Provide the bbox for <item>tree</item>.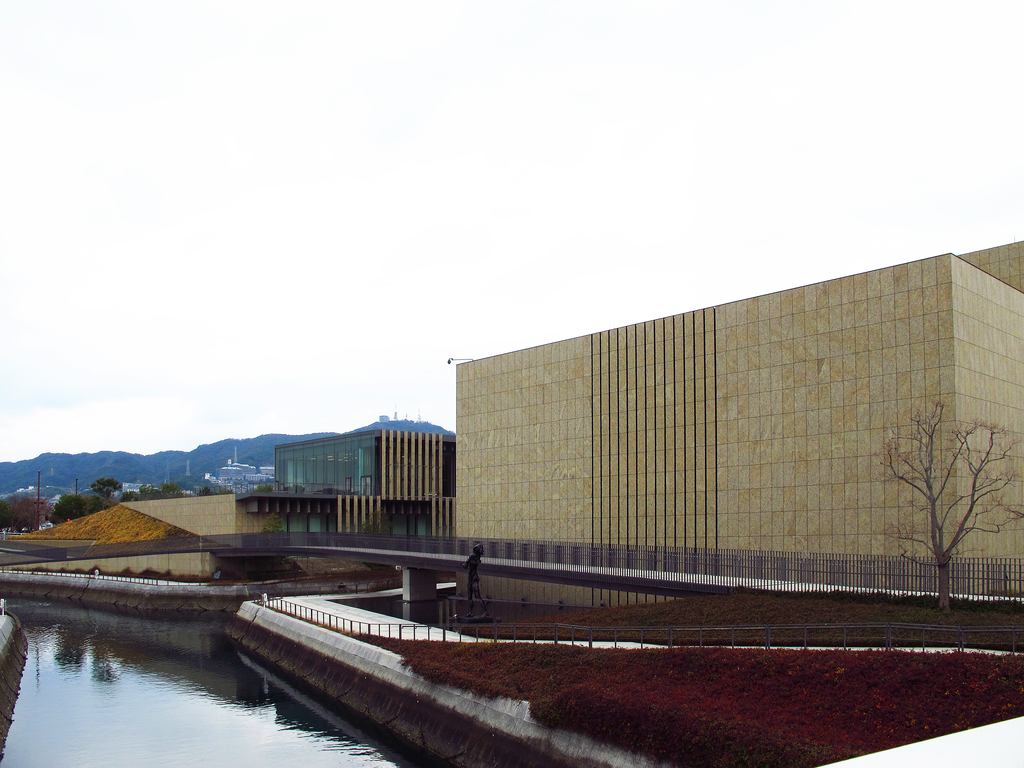
crop(194, 485, 219, 497).
